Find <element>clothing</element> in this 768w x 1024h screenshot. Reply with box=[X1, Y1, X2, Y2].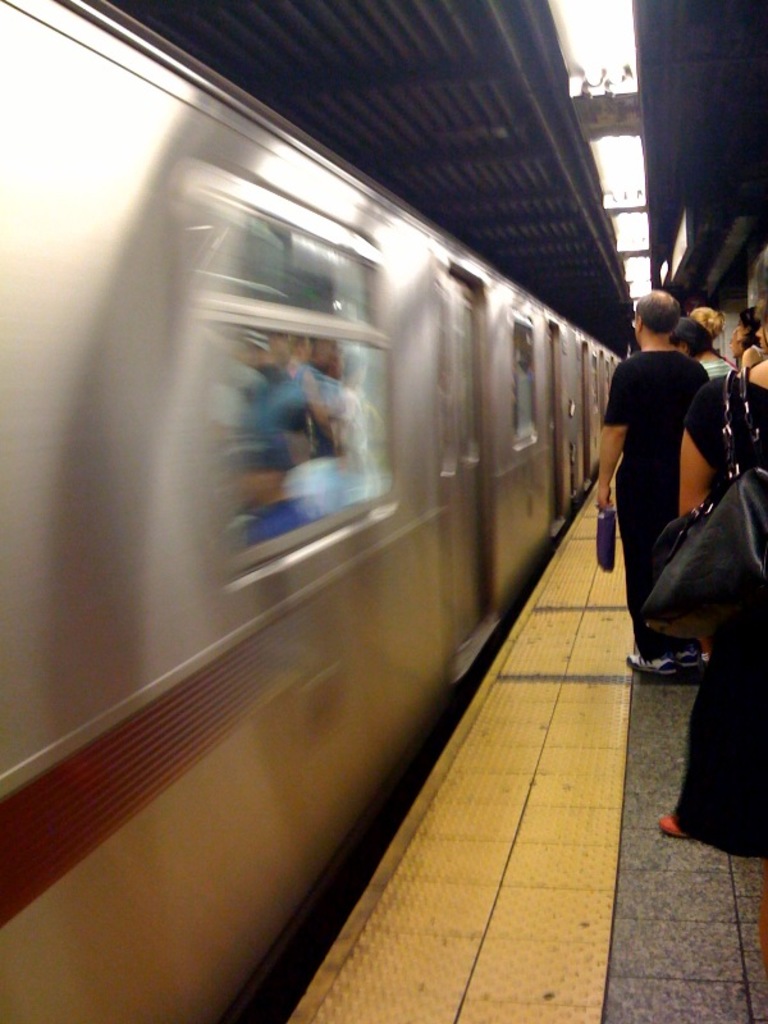
box=[696, 358, 737, 381].
